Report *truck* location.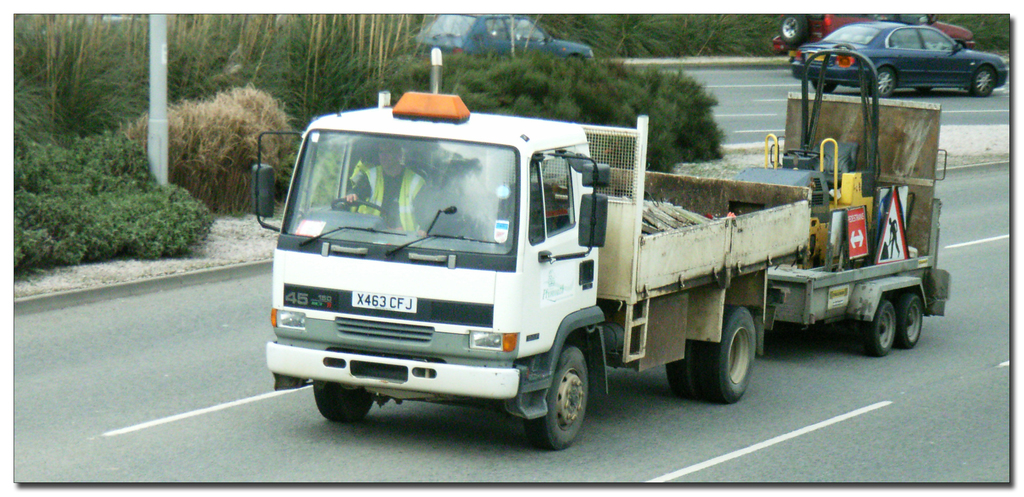
Report: {"x1": 774, "y1": 3, "x2": 979, "y2": 59}.
